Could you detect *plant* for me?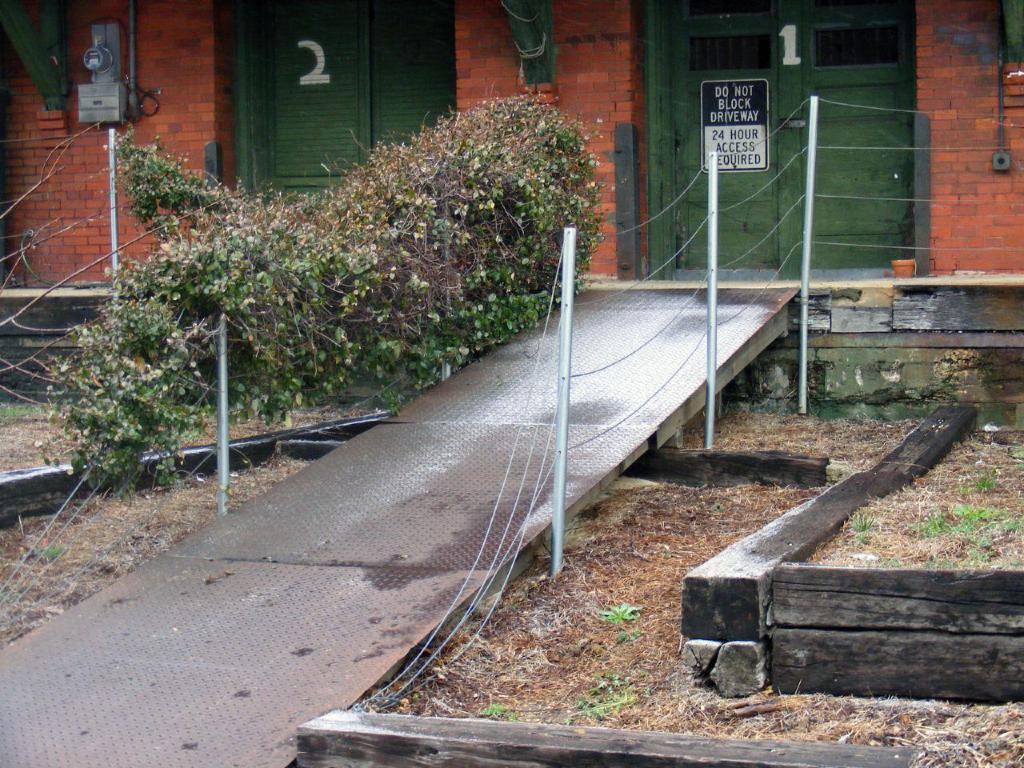
Detection result: [848, 512, 877, 534].
